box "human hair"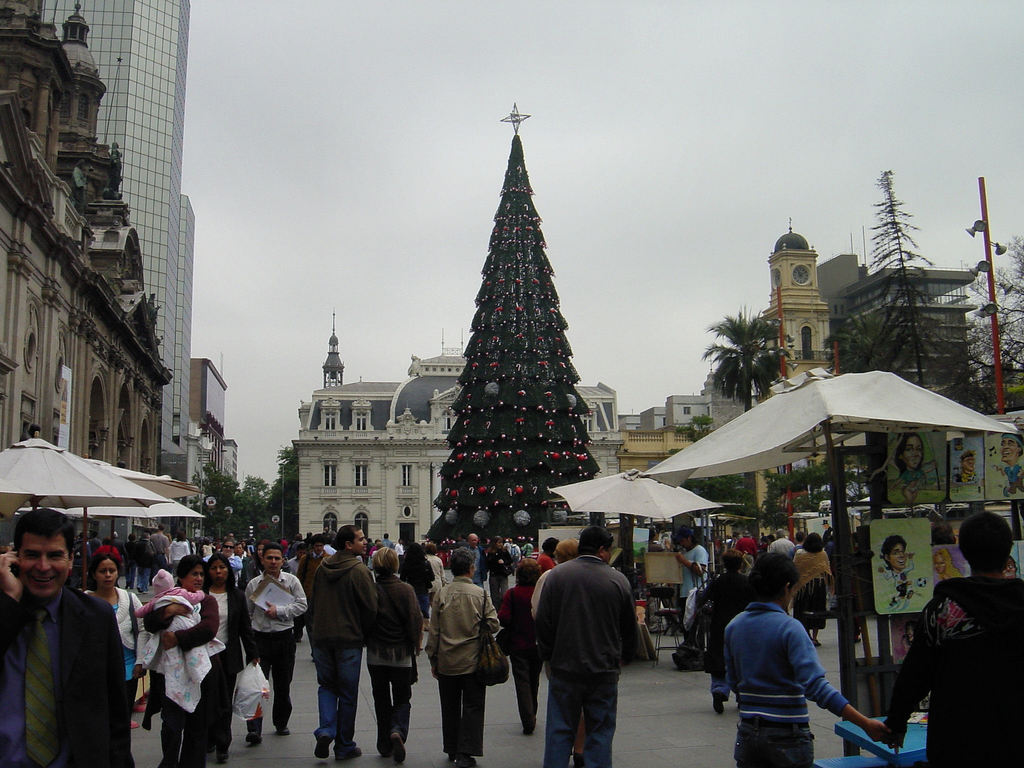
87/553/123/591
